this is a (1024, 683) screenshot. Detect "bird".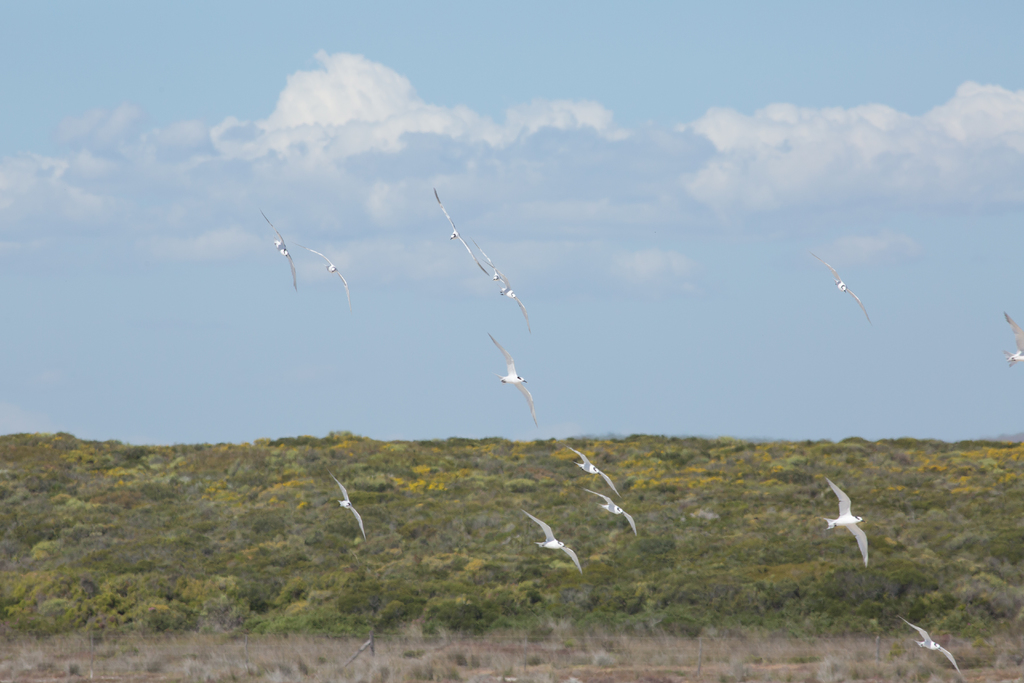
locate(806, 252, 871, 325).
